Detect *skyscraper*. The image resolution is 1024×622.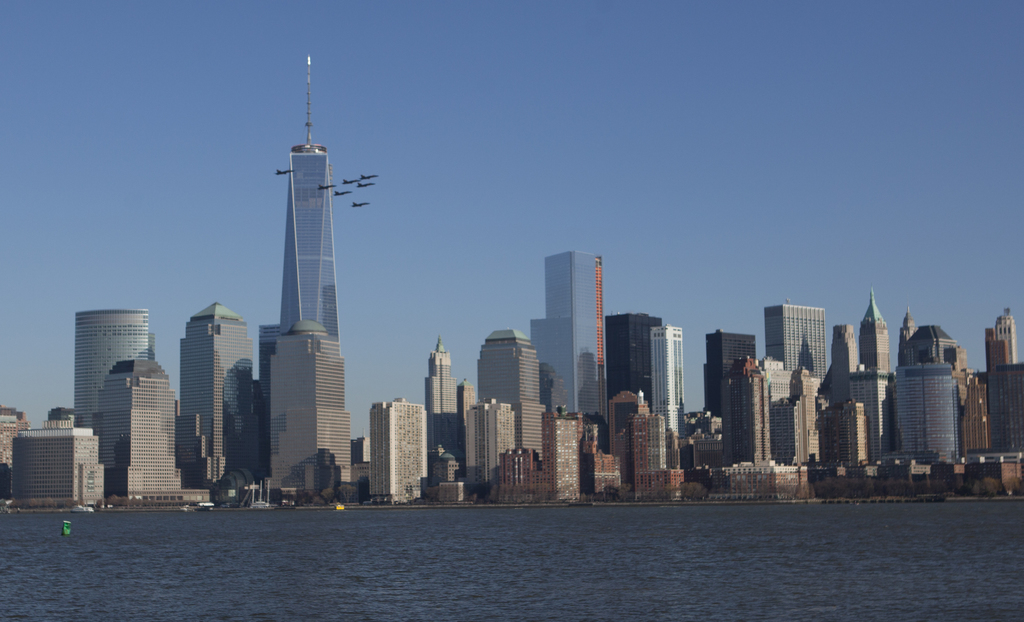
detection(273, 56, 343, 354).
